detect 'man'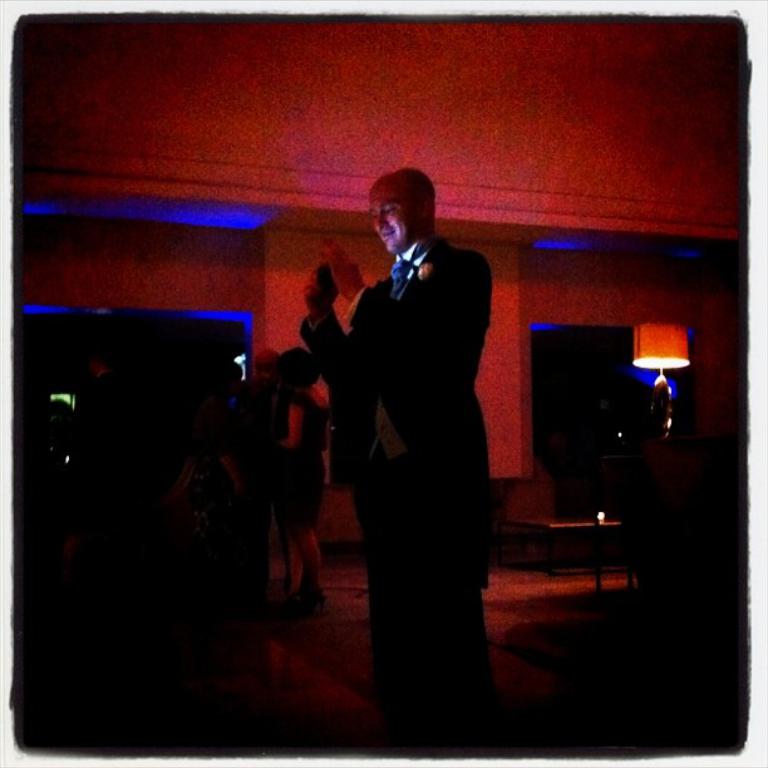
box=[300, 124, 518, 709]
